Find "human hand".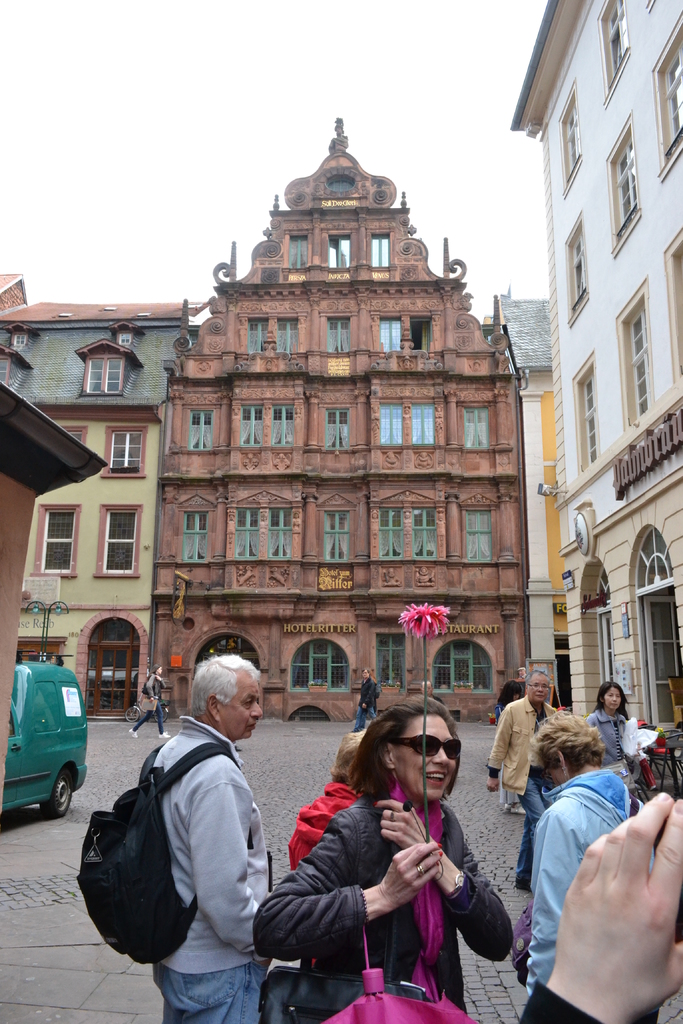
[374,797,430,853].
